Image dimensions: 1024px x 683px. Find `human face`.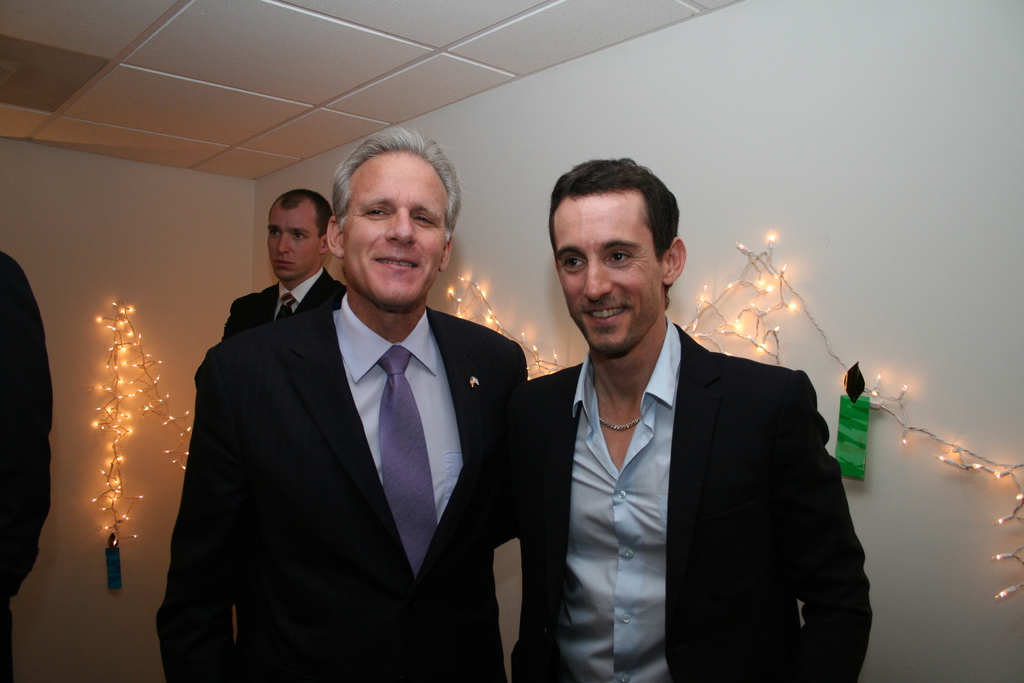
x1=550, y1=195, x2=665, y2=360.
